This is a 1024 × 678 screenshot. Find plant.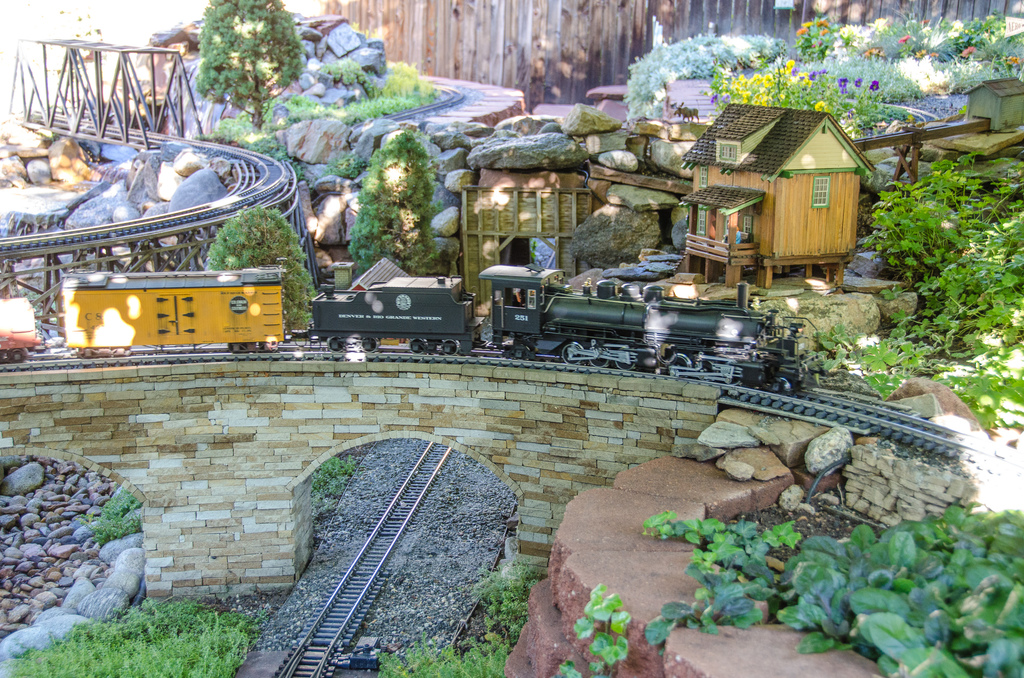
Bounding box: {"x1": 637, "y1": 509, "x2": 808, "y2": 559}.
